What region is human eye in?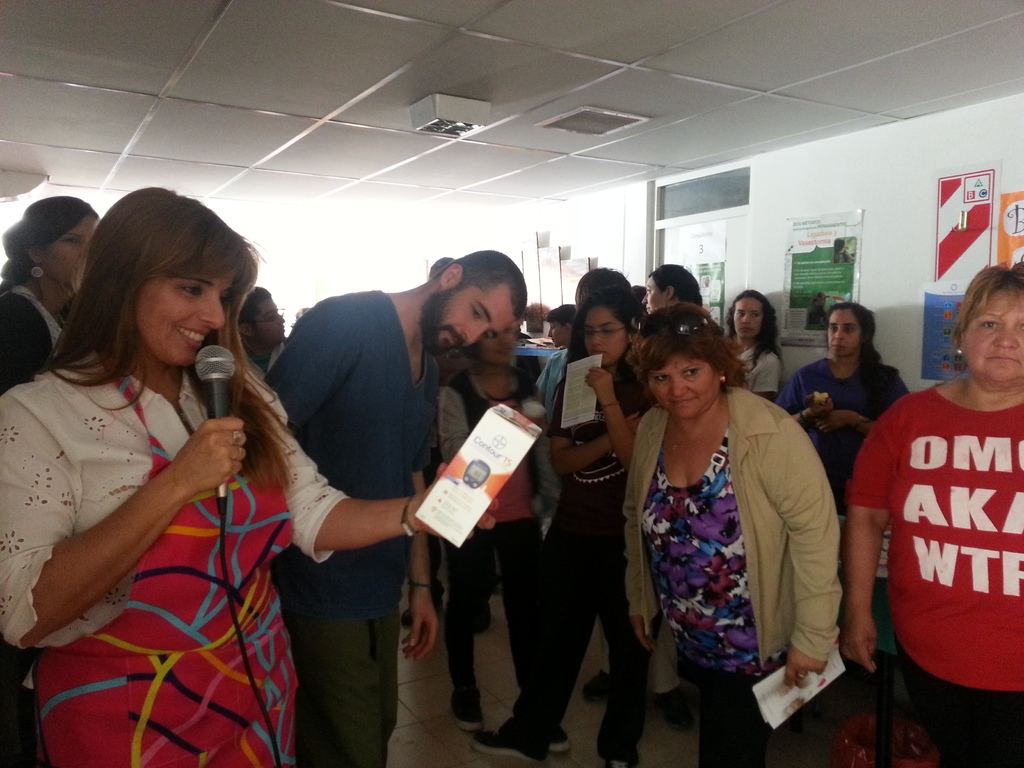
470 305 483 321.
